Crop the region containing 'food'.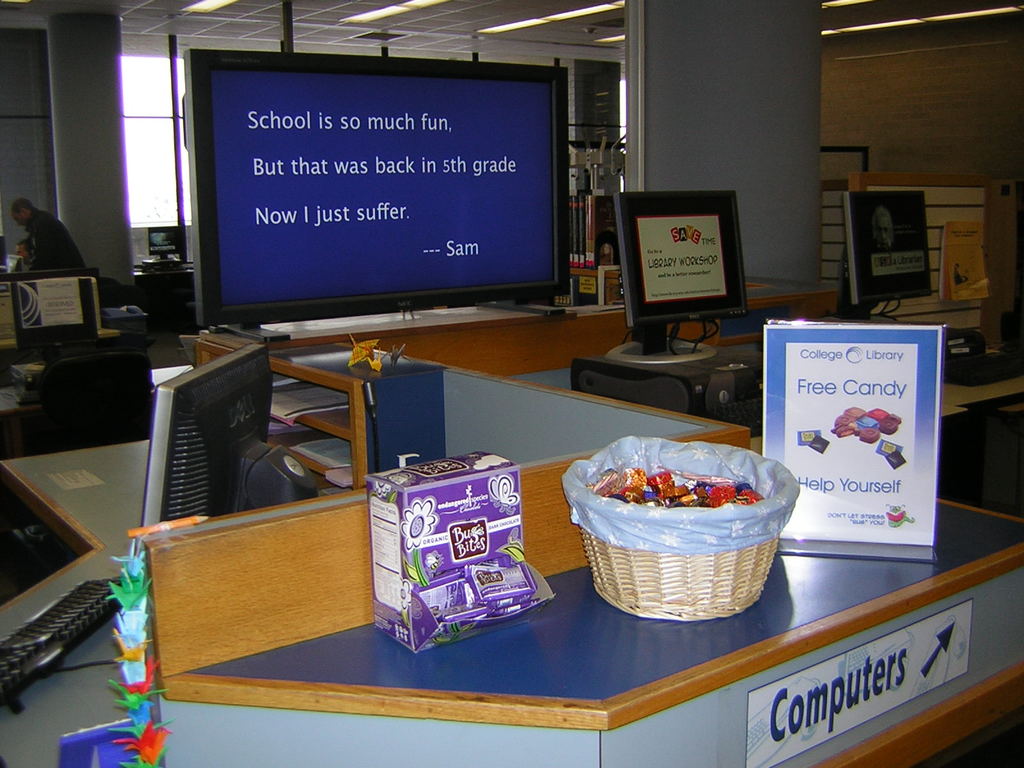
Crop region: bbox=(577, 463, 752, 527).
